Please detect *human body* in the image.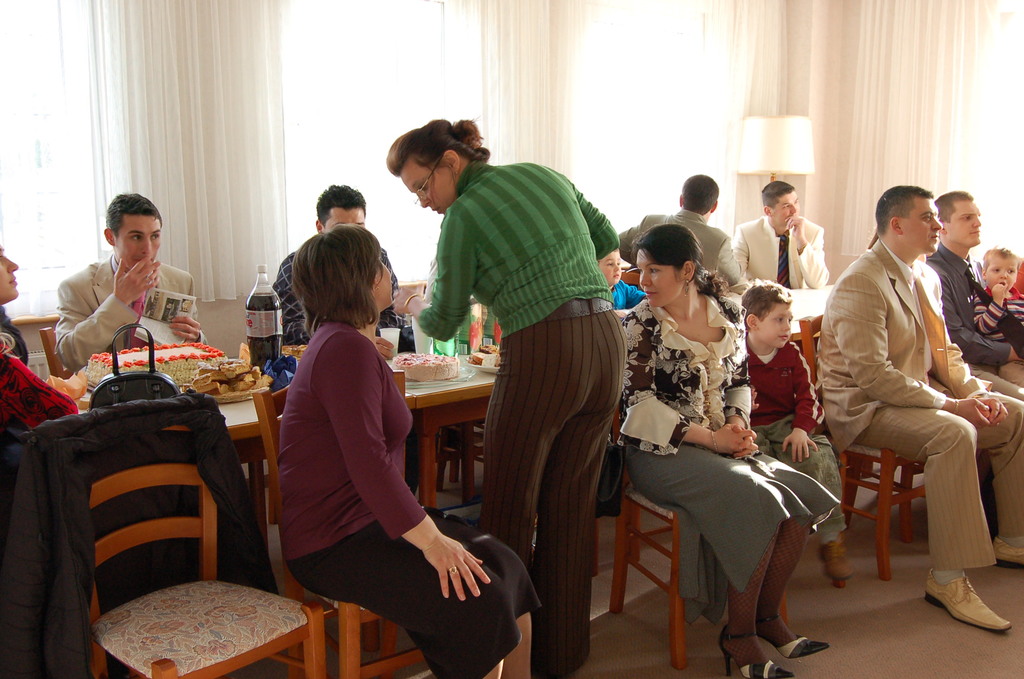
976:285:1023:340.
